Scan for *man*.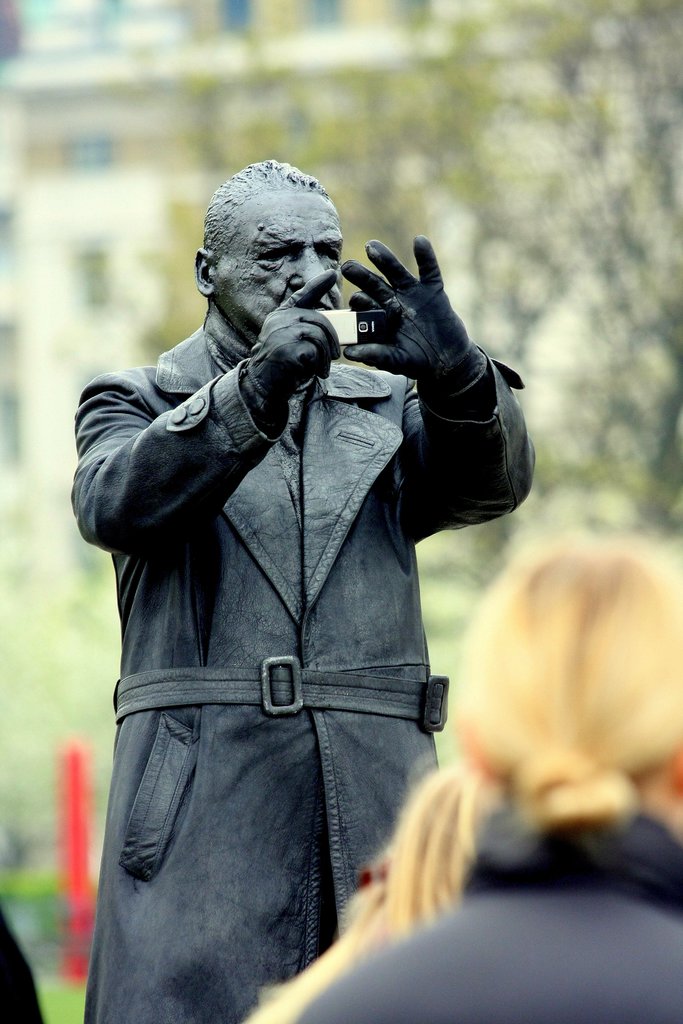
Scan result: x1=60 y1=127 x2=543 y2=1021.
